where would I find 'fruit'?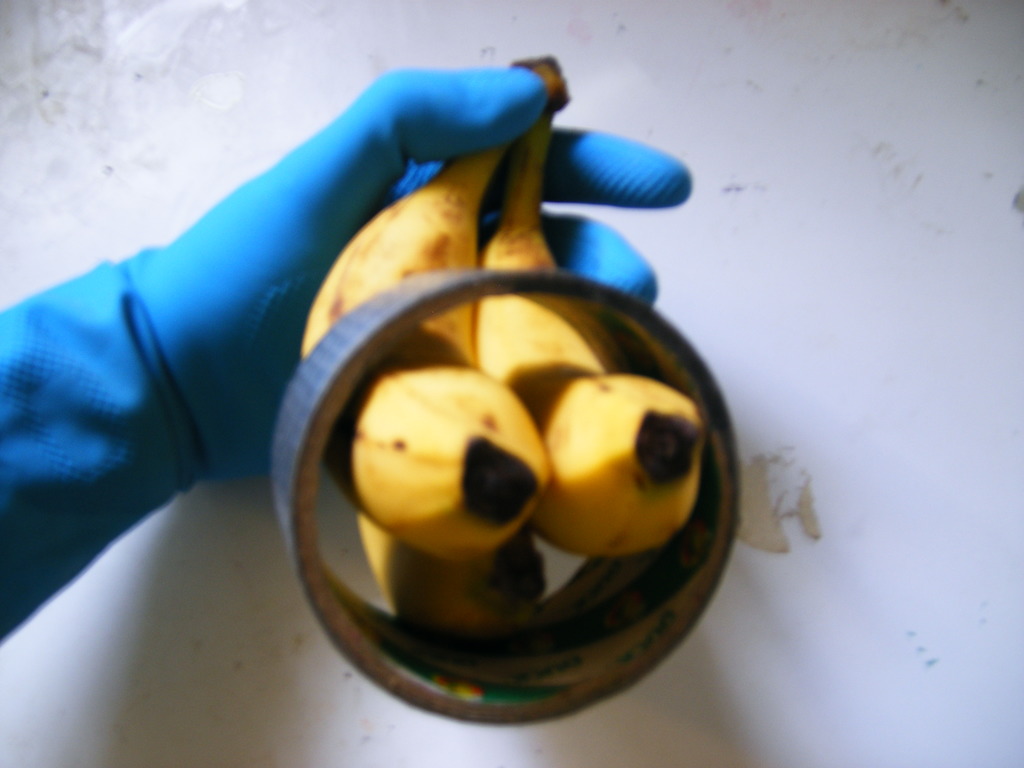
At select_region(355, 508, 547, 634).
